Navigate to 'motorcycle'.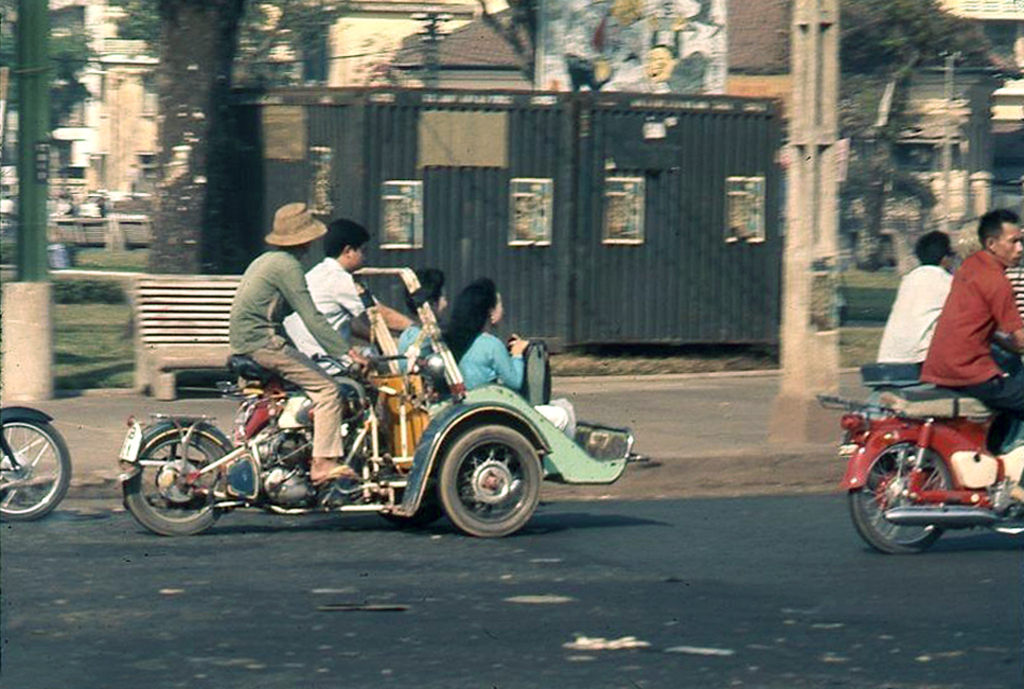
Navigation target: [0, 403, 74, 522].
